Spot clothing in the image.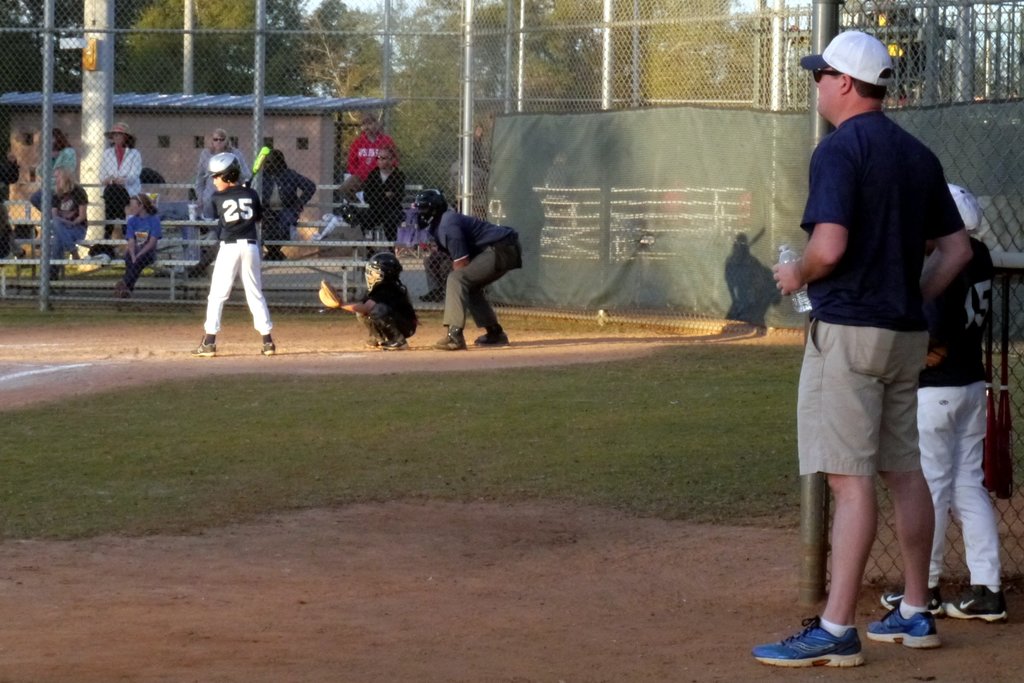
clothing found at x1=189 y1=161 x2=268 y2=331.
